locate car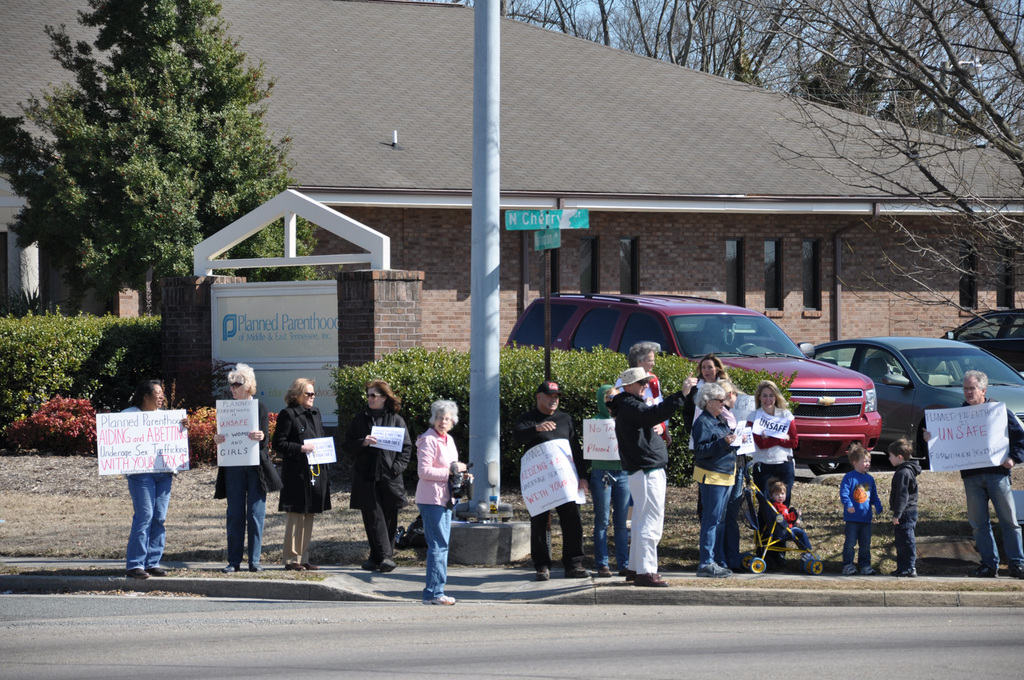
Rect(939, 307, 1023, 373)
